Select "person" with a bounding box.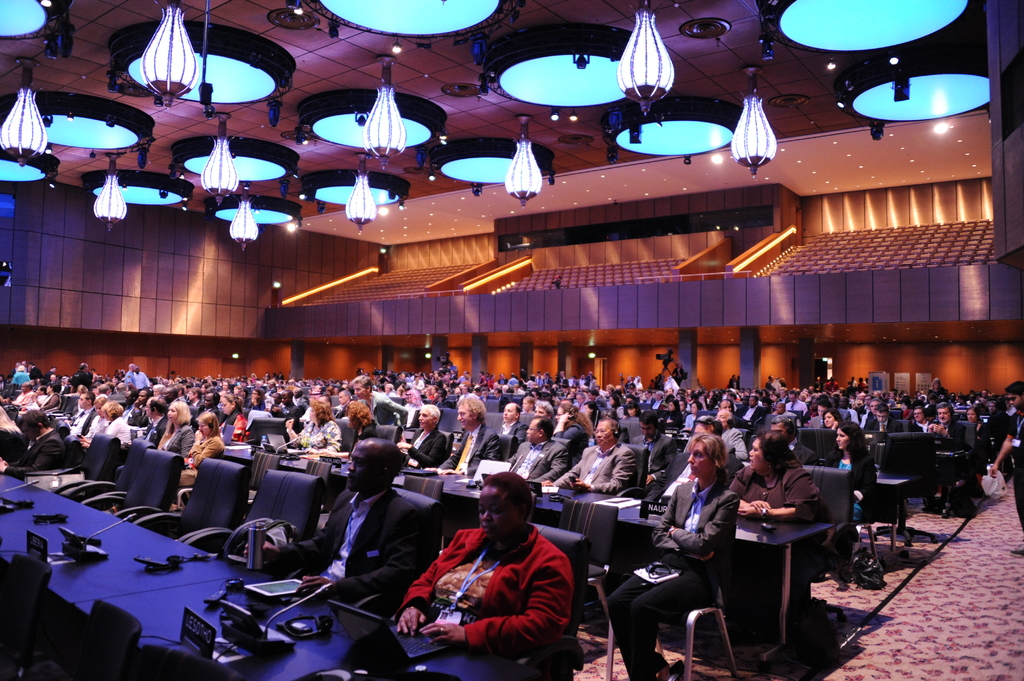
x1=321, y1=401, x2=378, y2=459.
